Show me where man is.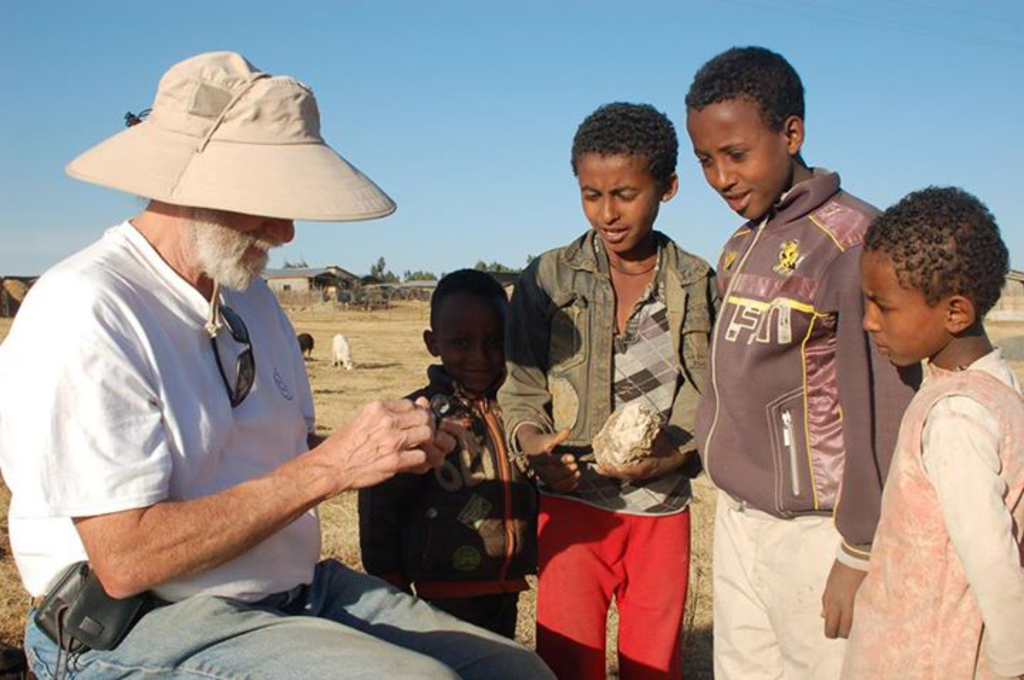
man is at select_region(670, 44, 887, 679).
